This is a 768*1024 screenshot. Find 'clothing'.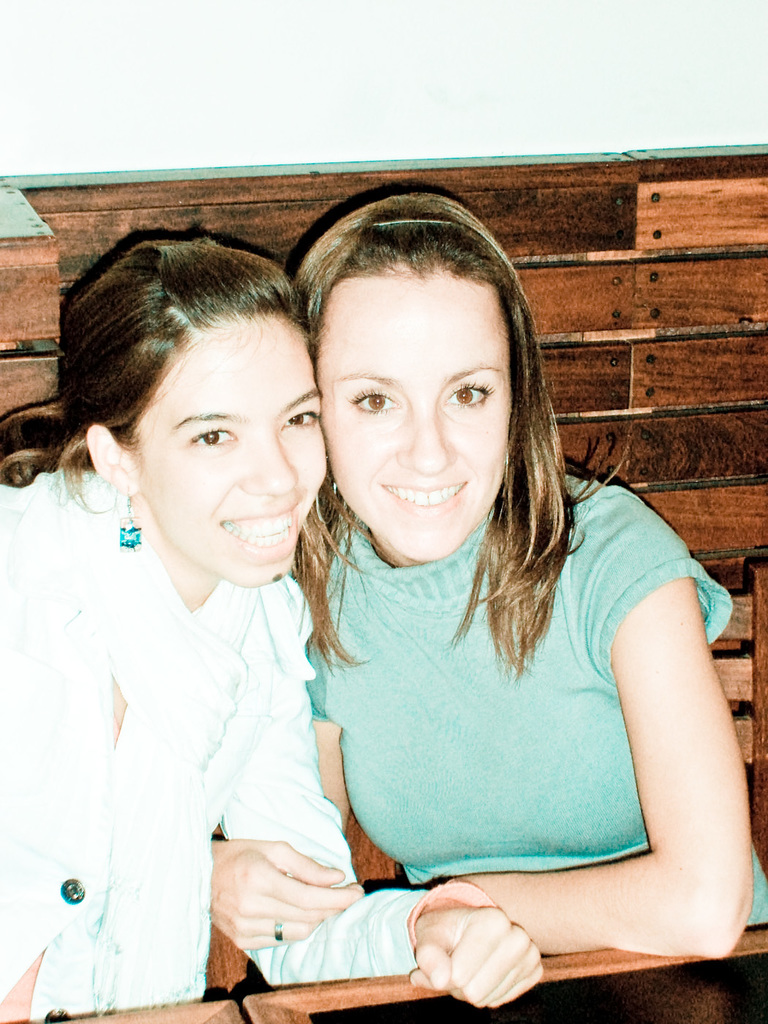
Bounding box: l=0, t=466, r=485, b=1020.
